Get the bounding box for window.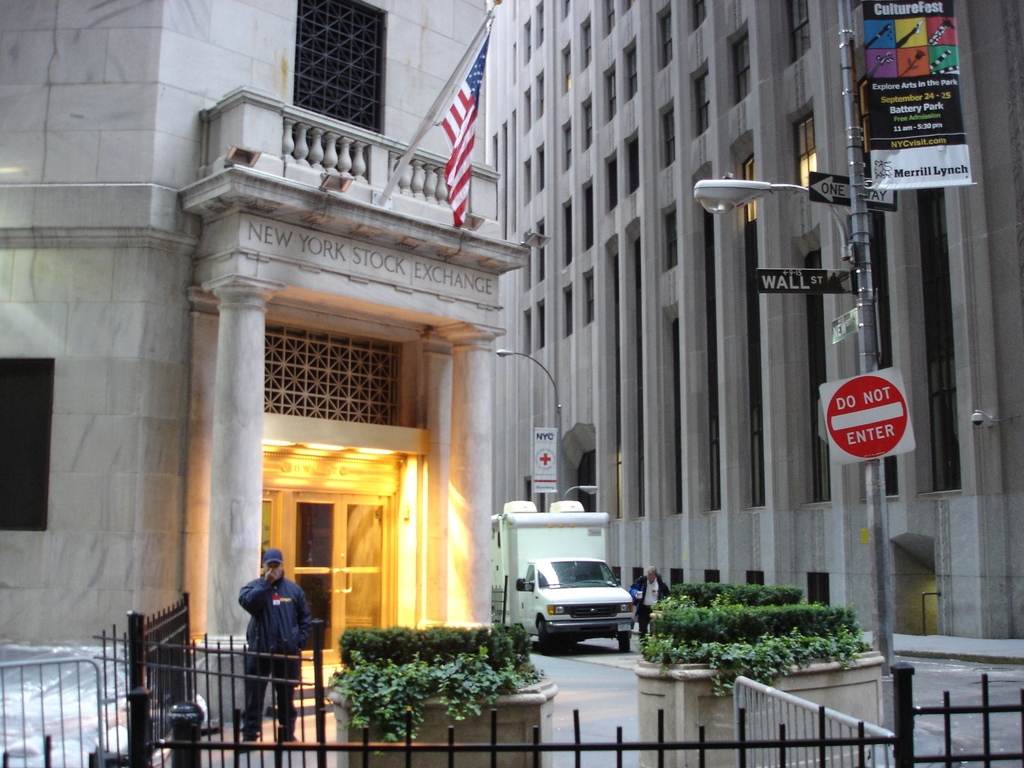
(561, 42, 575, 94).
